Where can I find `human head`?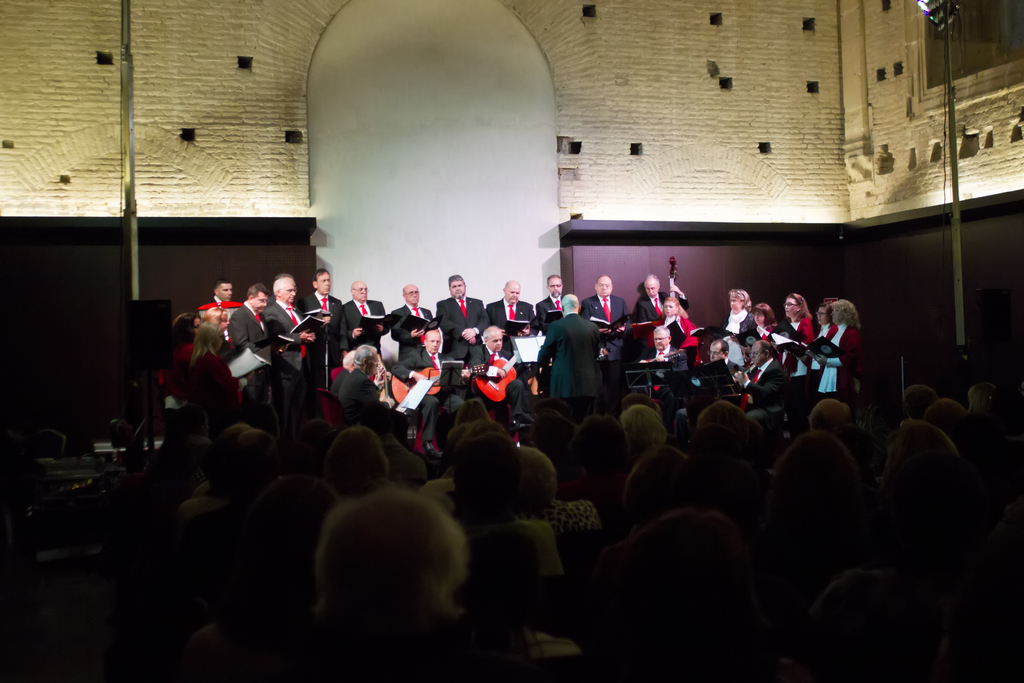
You can find it at [x1=172, y1=312, x2=204, y2=342].
